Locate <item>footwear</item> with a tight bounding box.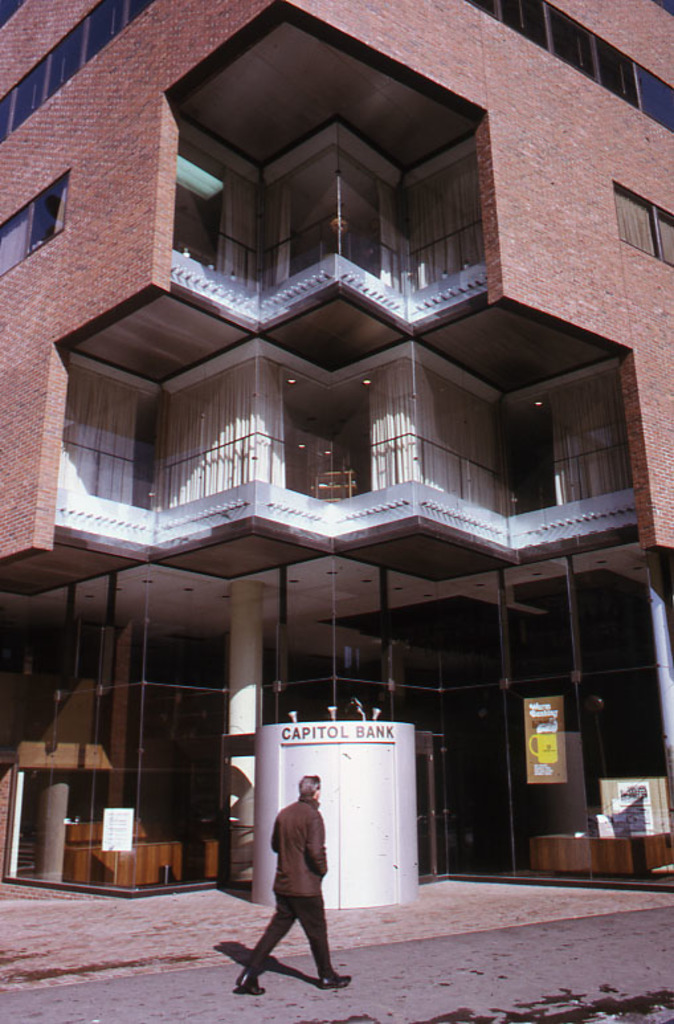
(236,968,266,996).
